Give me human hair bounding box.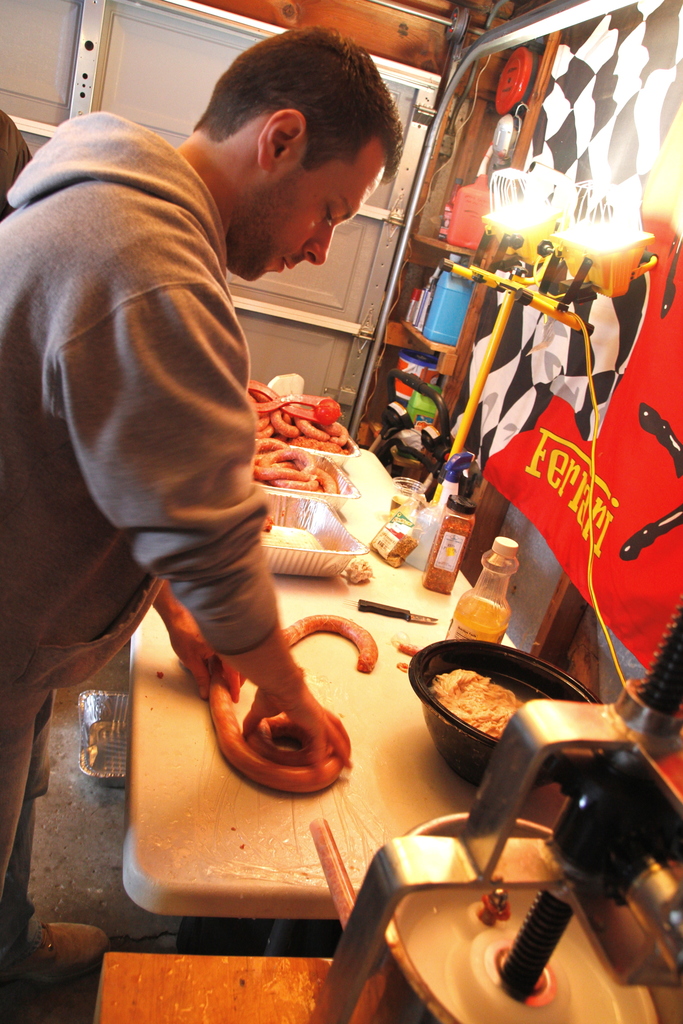
188:27:407:186.
